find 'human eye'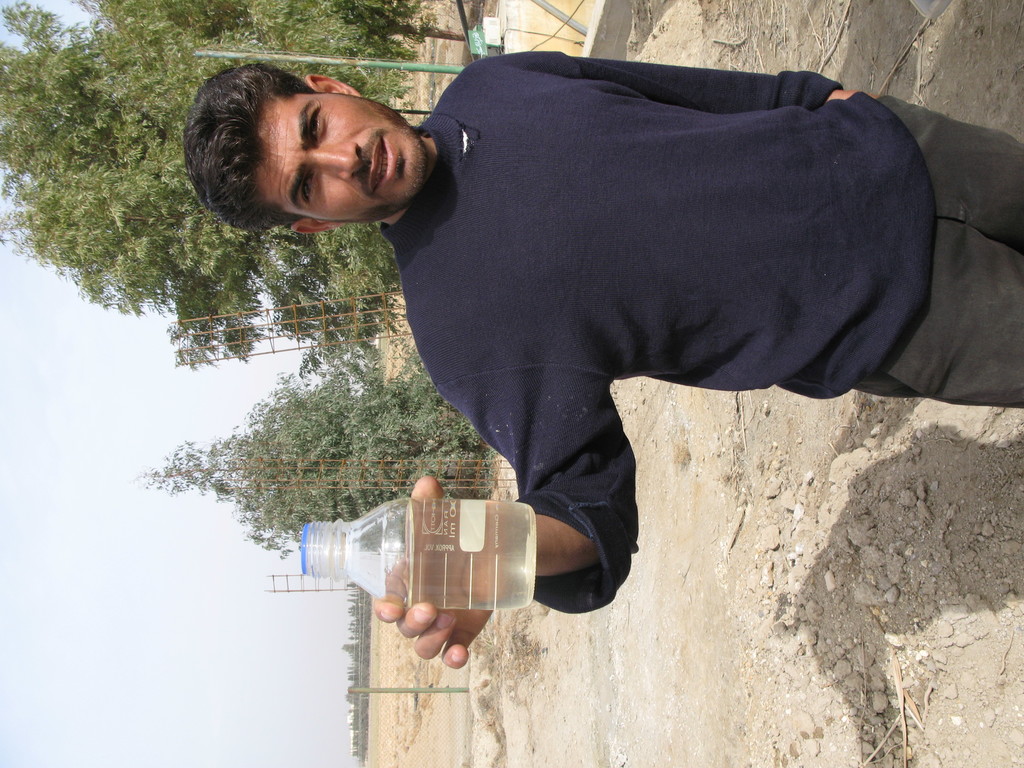
(307,102,332,150)
